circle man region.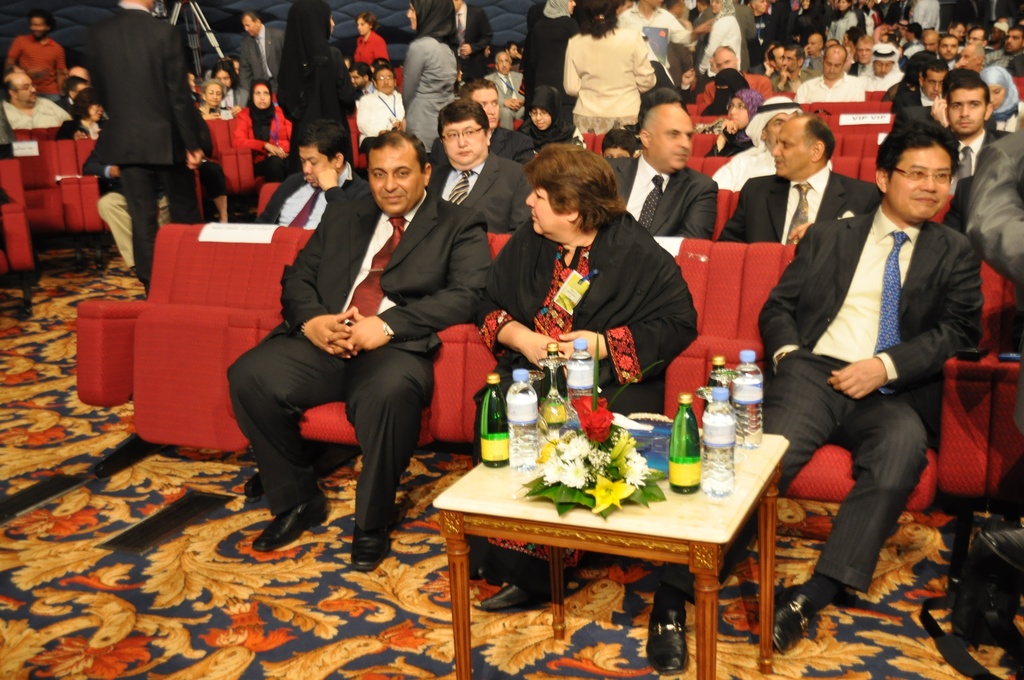
Region: Rect(716, 115, 884, 243).
